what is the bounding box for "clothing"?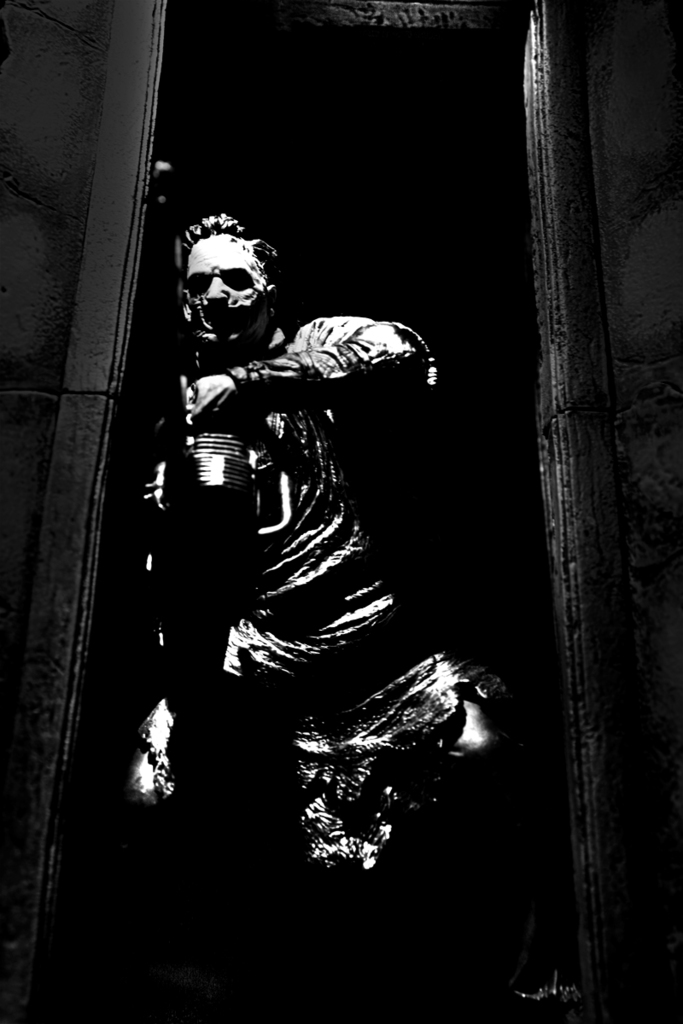
144,239,446,794.
